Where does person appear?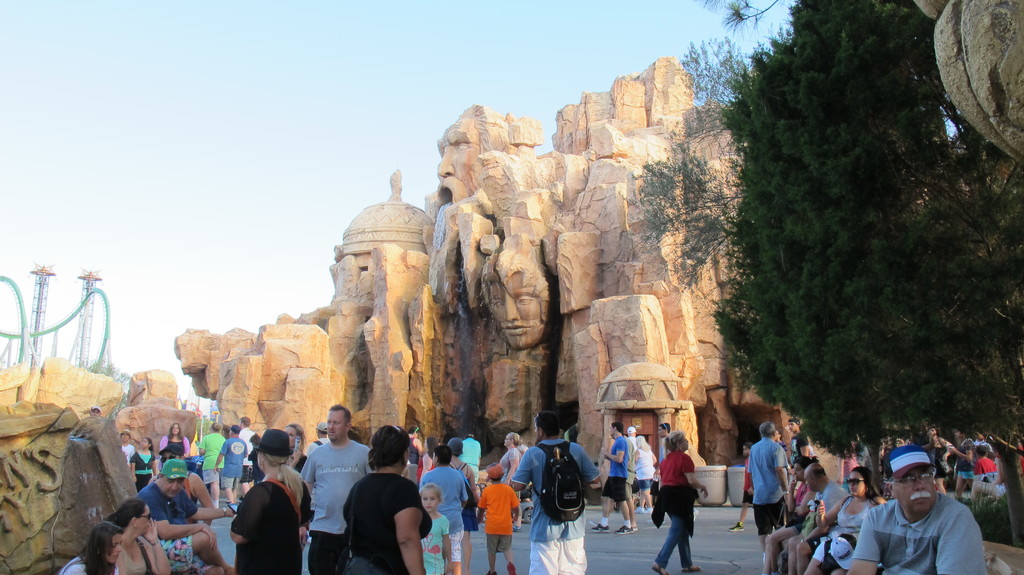
Appears at l=437, t=428, r=484, b=525.
